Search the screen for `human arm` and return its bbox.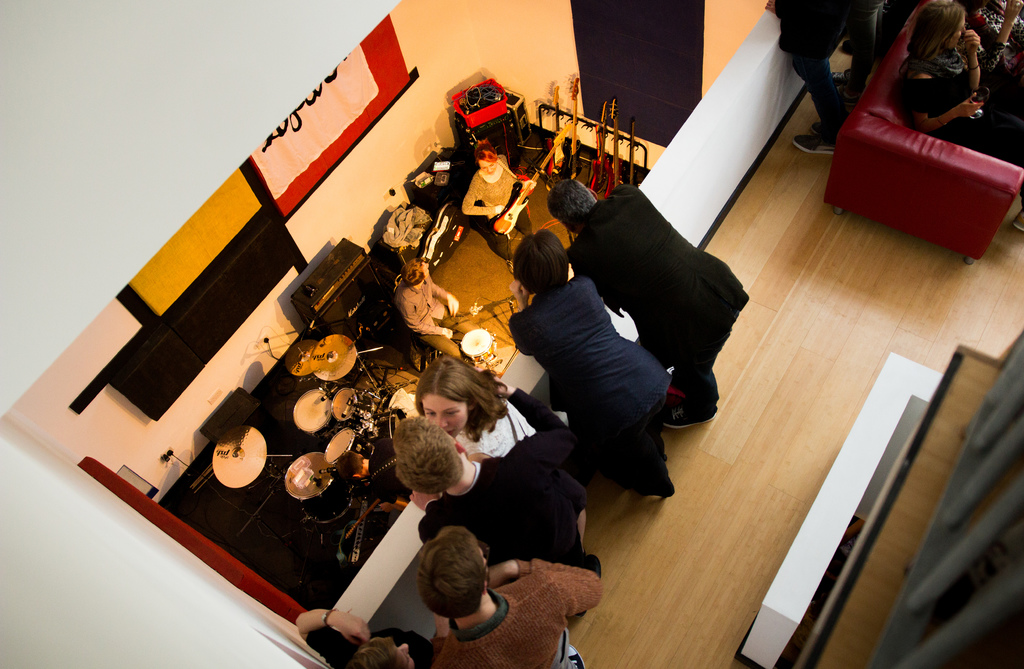
Found: 765:0:781:15.
